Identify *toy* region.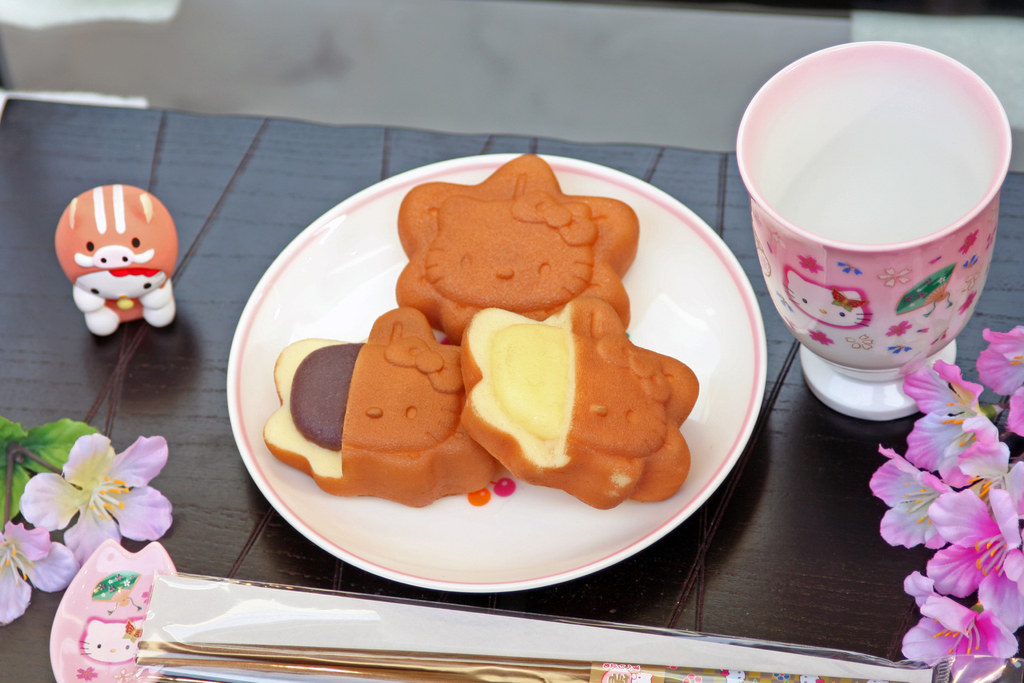
Region: <bbox>49, 177, 178, 352</bbox>.
